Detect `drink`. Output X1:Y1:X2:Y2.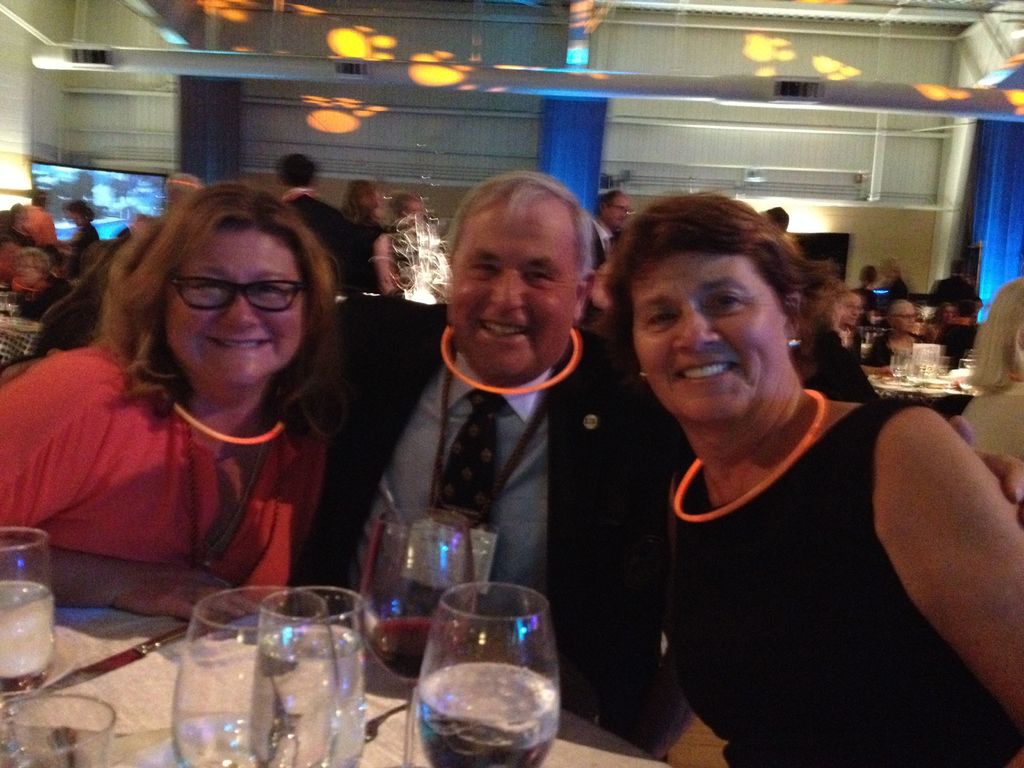
374:618:459:672.
